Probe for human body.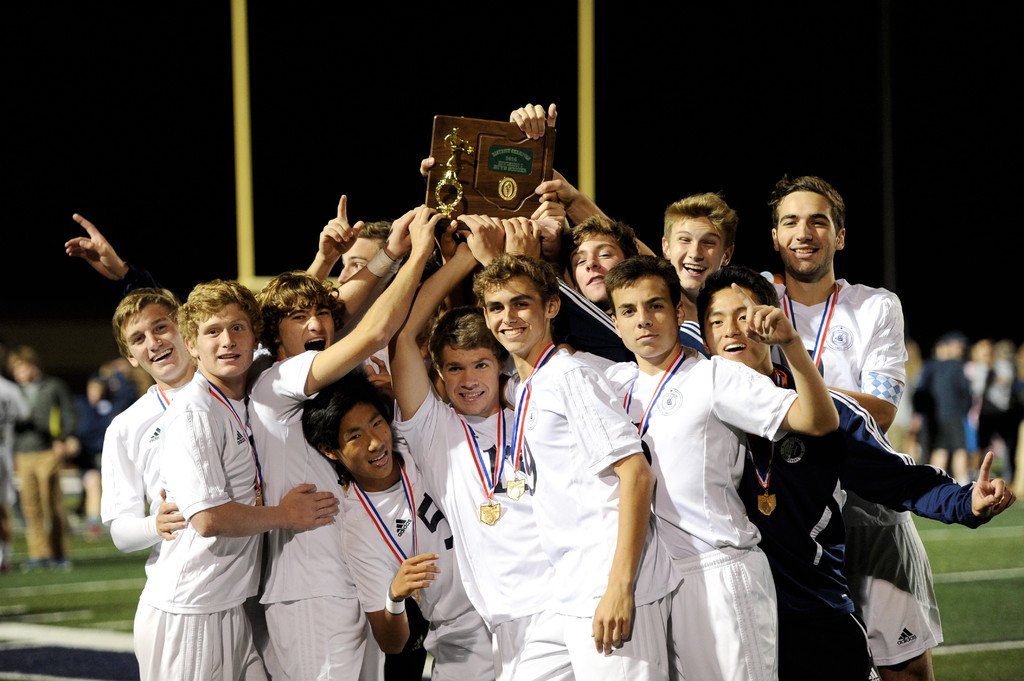
Probe result: box=[107, 319, 327, 677].
